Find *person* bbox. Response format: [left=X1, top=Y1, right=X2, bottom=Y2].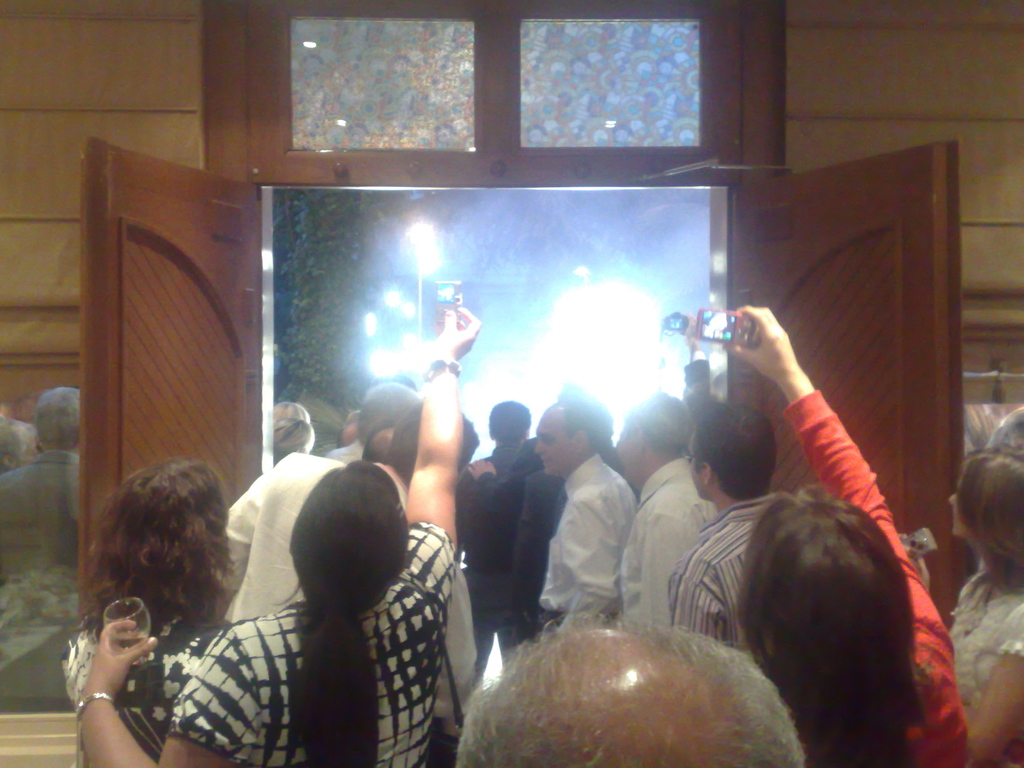
[left=612, top=390, right=713, bottom=616].
